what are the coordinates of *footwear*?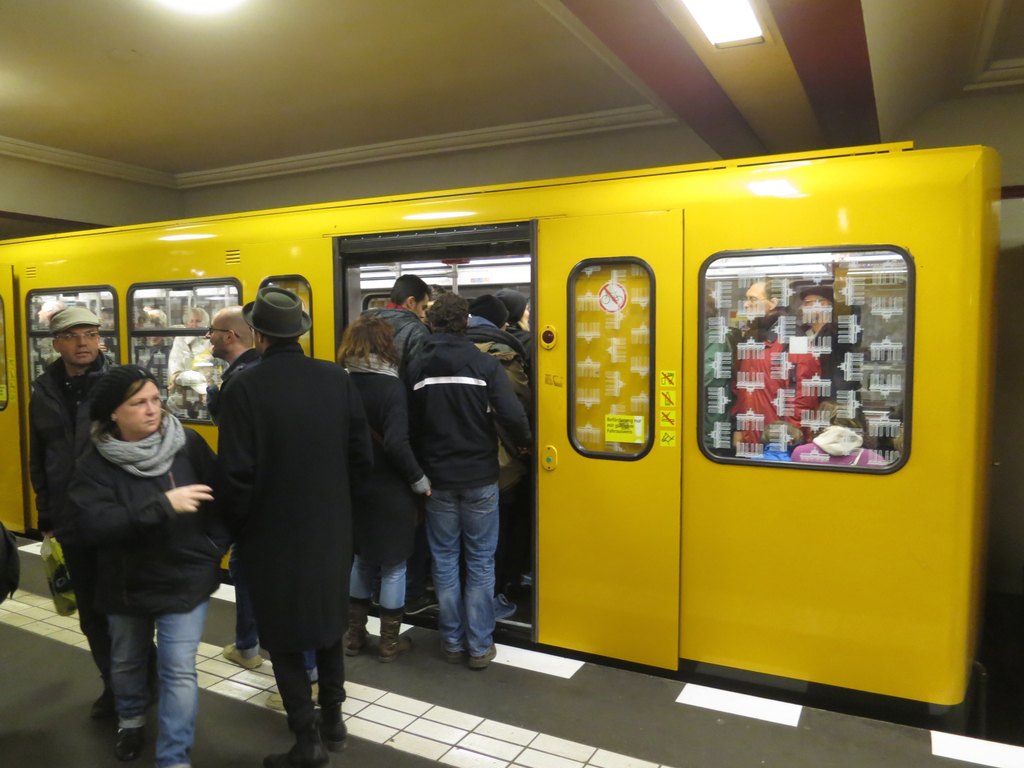
region(440, 642, 498, 668).
